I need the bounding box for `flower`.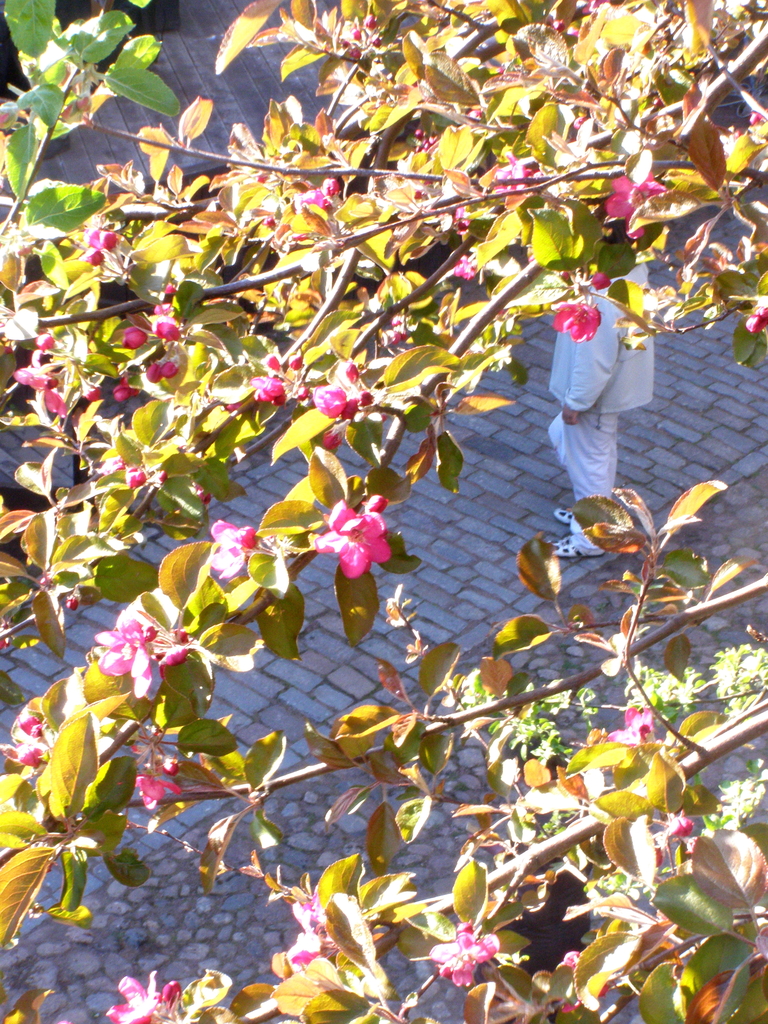
Here it is: 250,376,291,400.
